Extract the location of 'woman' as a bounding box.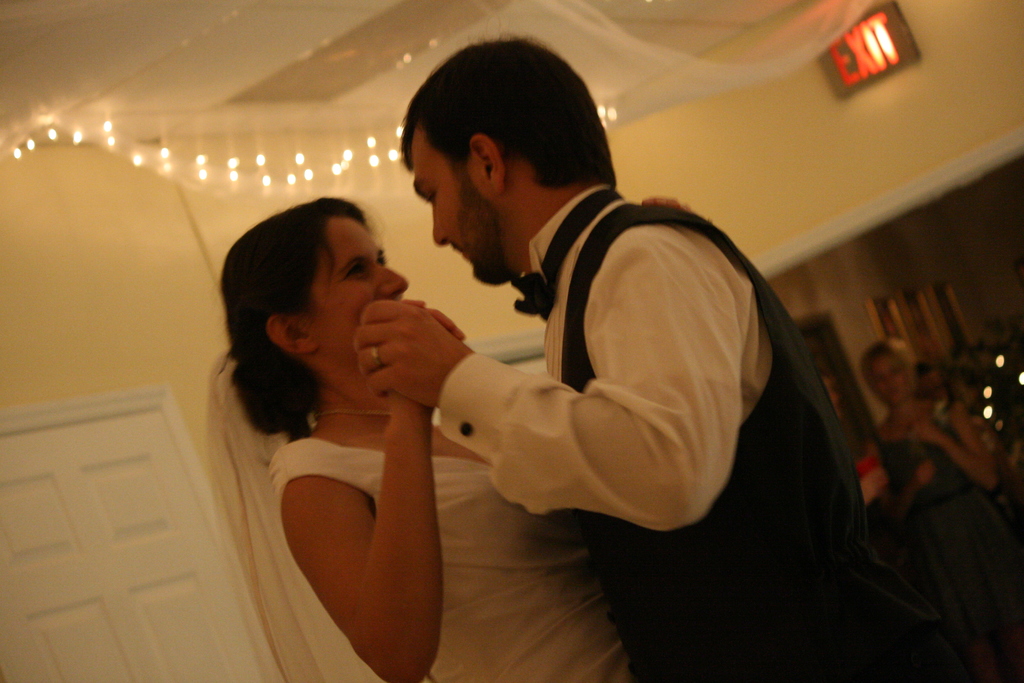
left=216, top=197, right=631, bottom=682.
